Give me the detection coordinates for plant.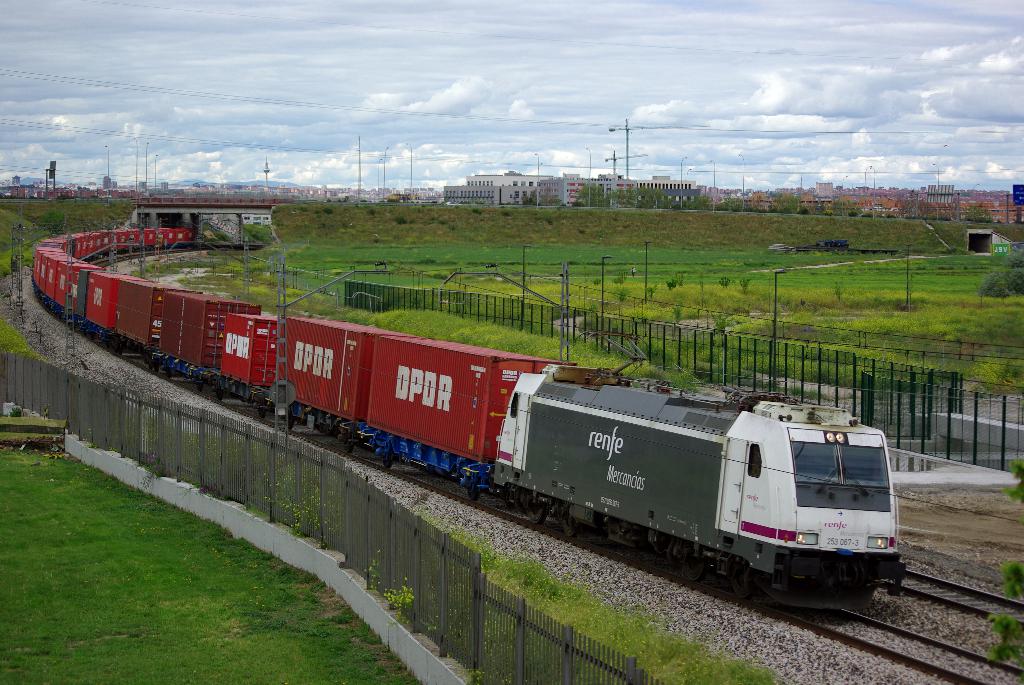
538:212:552:225.
